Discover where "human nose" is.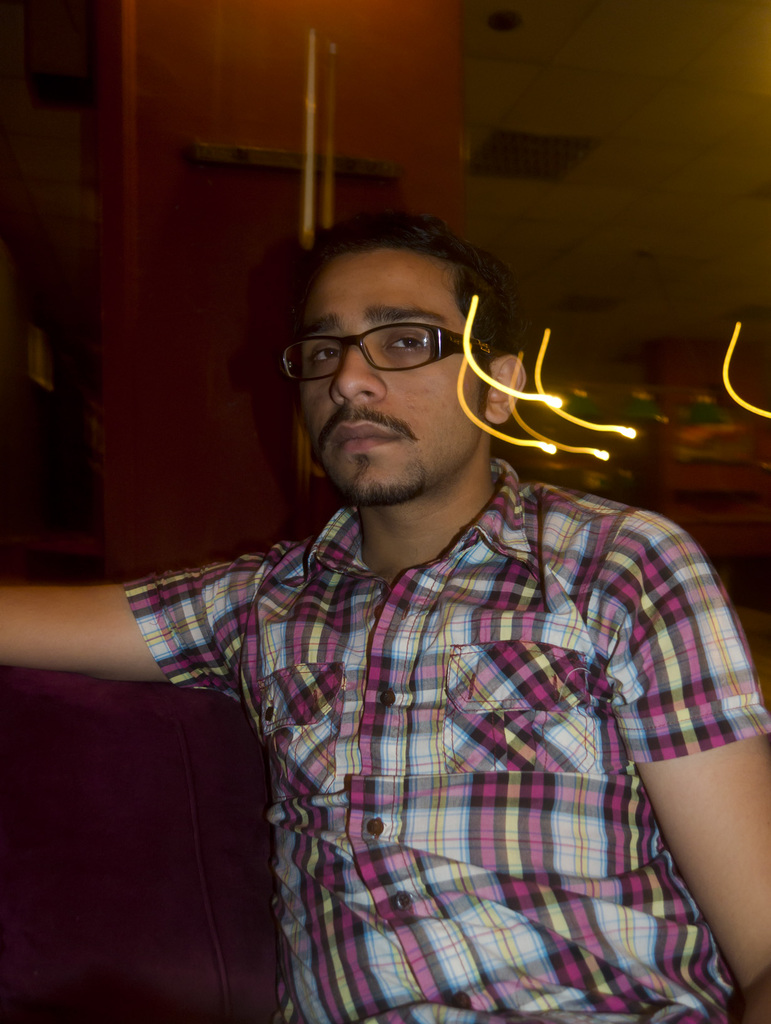
Discovered at [323,333,390,410].
